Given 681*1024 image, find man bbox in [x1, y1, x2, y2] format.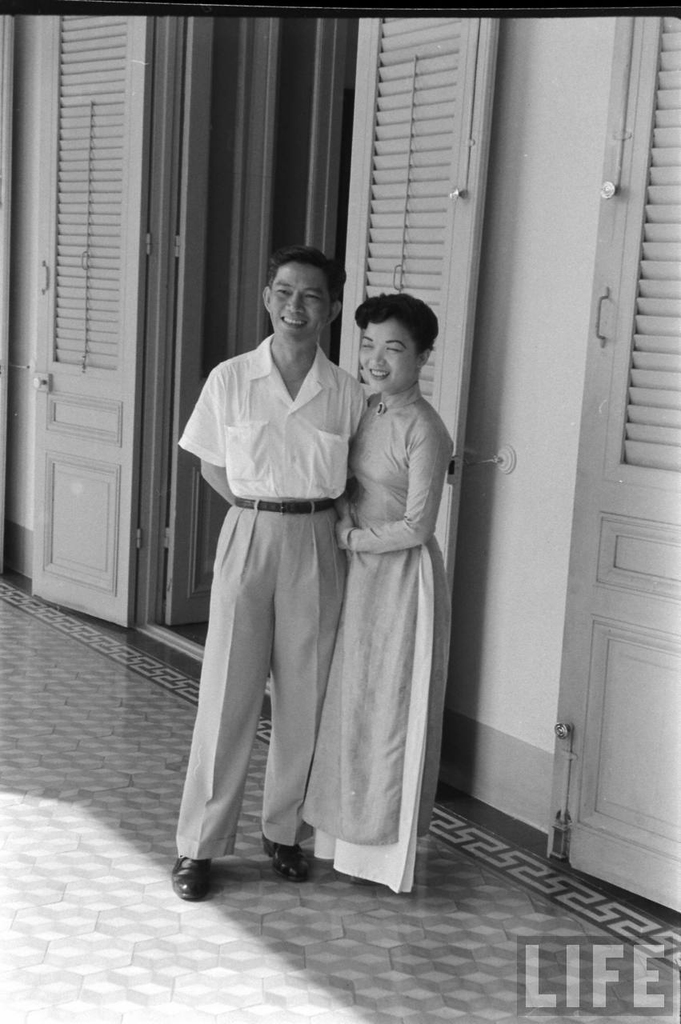
[174, 237, 386, 911].
